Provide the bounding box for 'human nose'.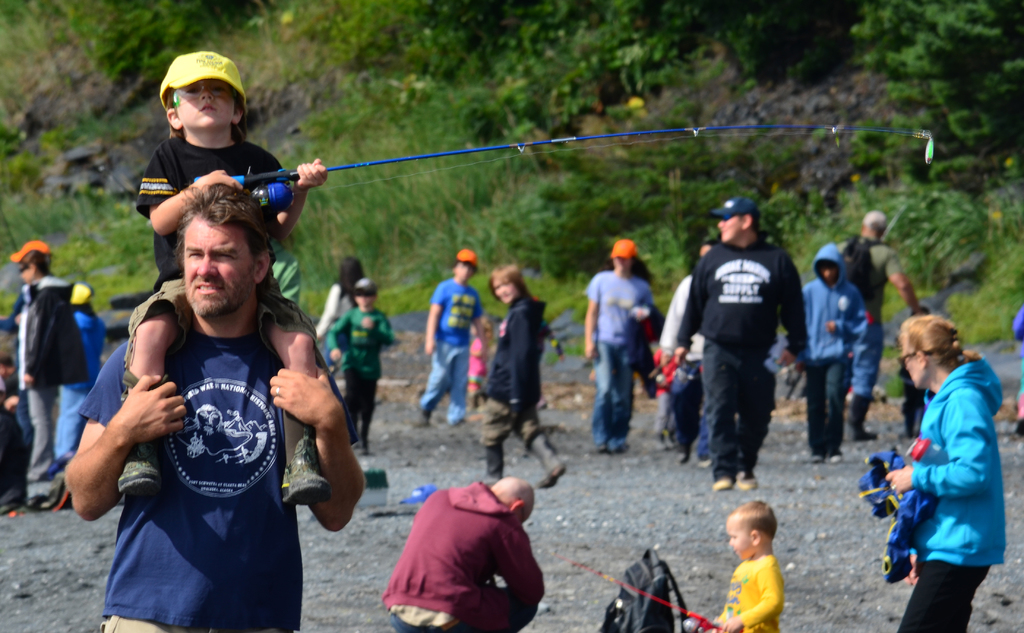
(193, 252, 217, 276).
